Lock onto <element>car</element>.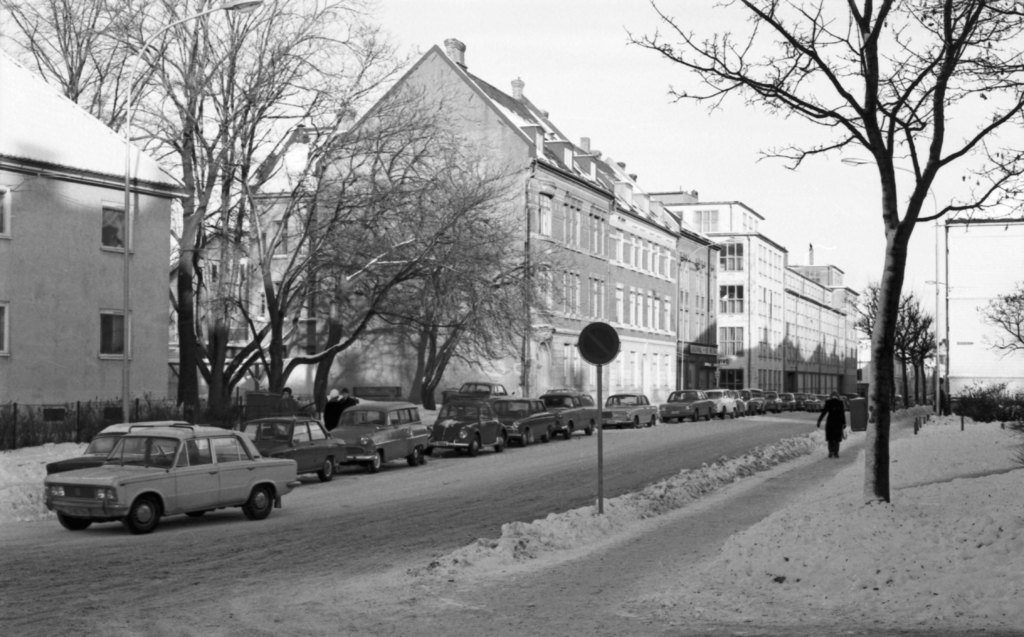
Locked: (591,390,659,436).
